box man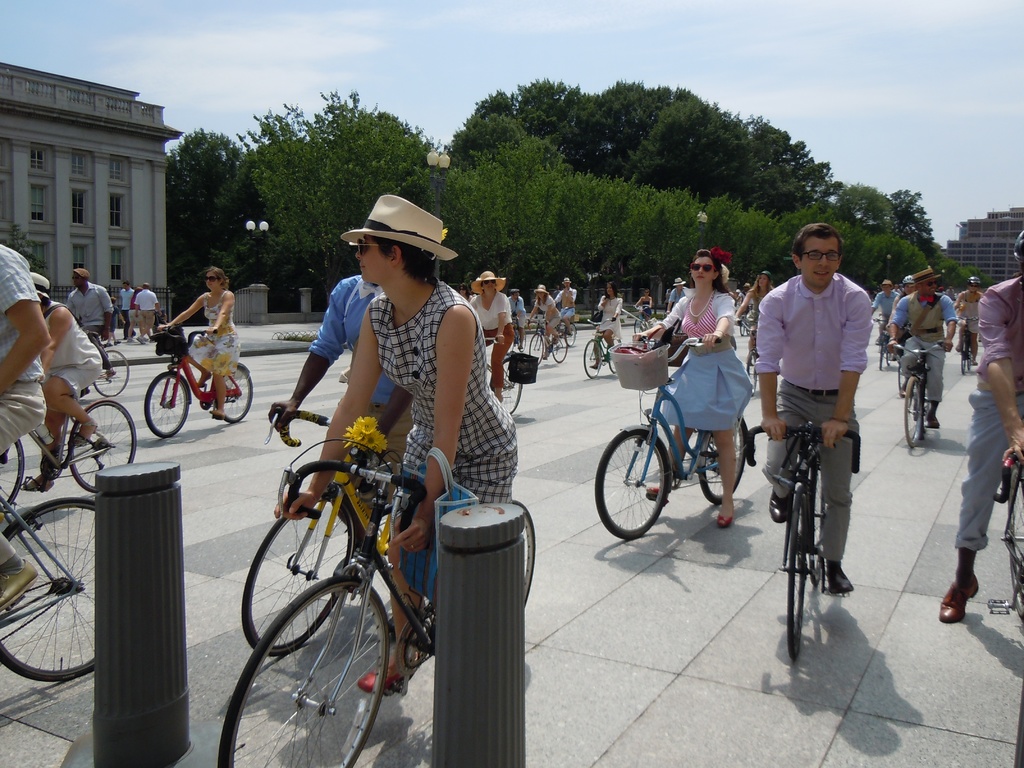
region(68, 269, 115, 374)
